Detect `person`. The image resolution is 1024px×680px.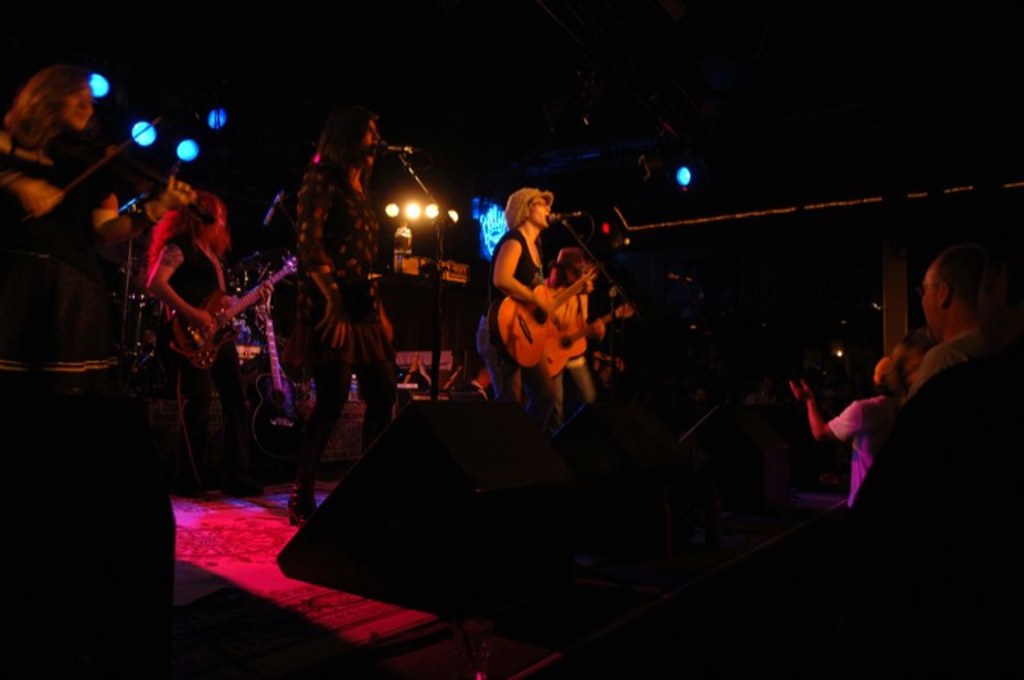
l=900, t=237, r=1011, b=414.
